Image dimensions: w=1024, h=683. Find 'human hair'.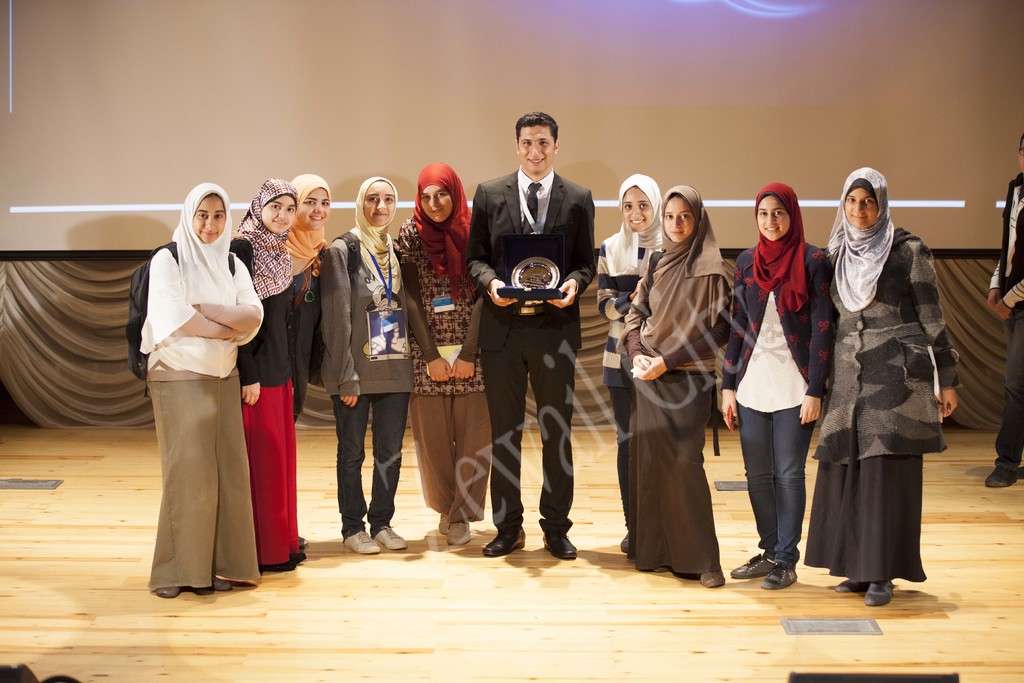
(515,113,564,144).
